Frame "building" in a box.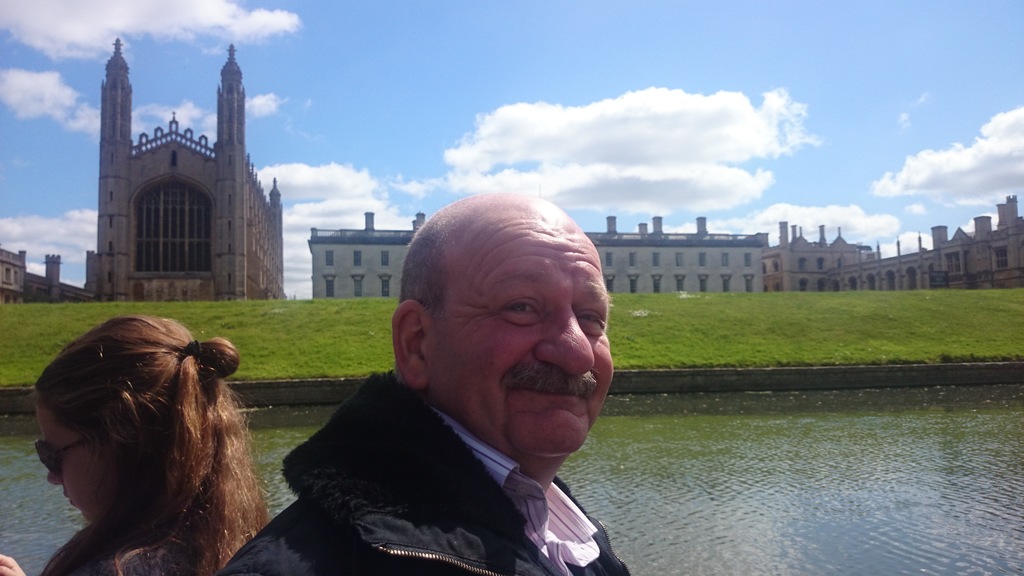
764, 191, 1023, 300.
